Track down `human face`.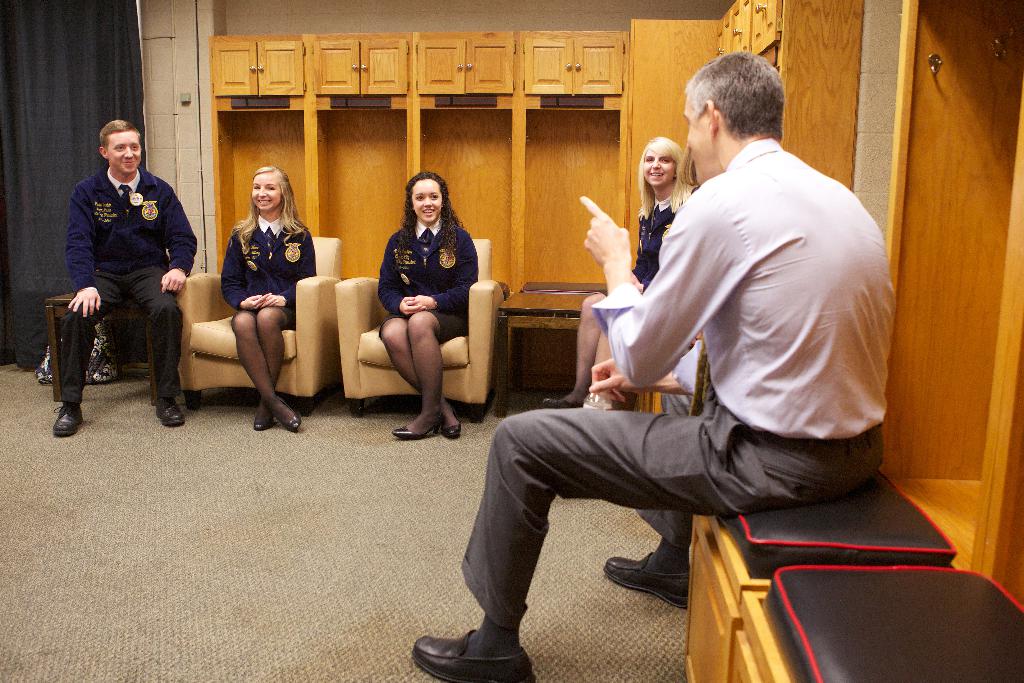
Tracked to detection(643, 151, 674, 193).
